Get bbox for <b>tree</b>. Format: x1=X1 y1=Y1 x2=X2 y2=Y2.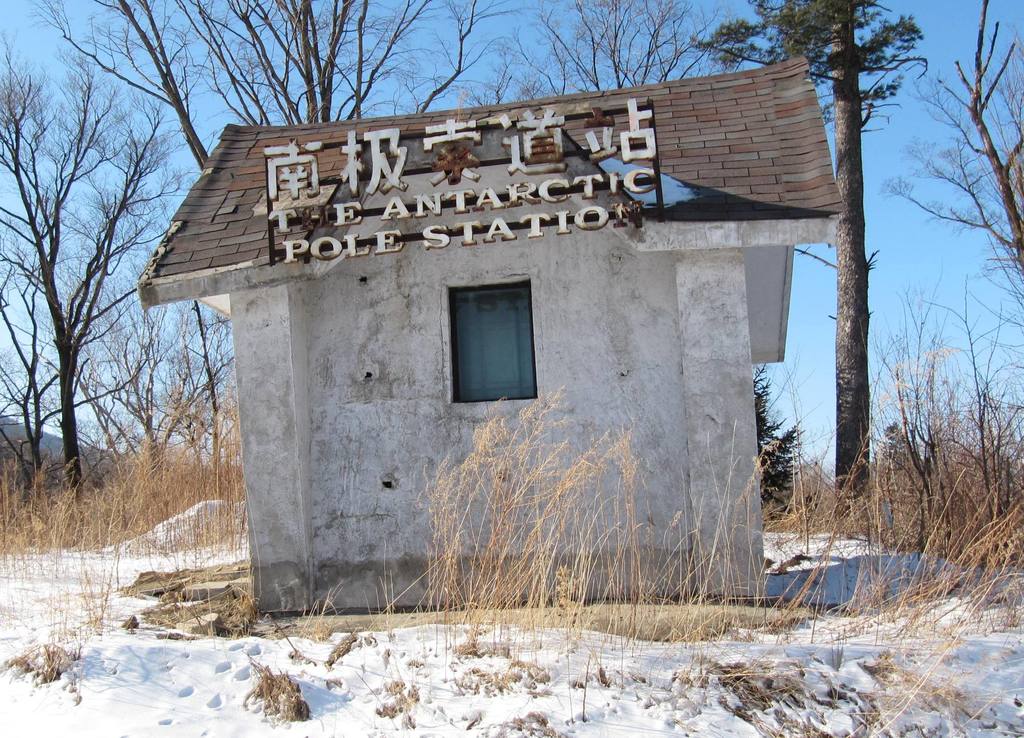
x1=13 y1=0 x2=525 y2=170.
